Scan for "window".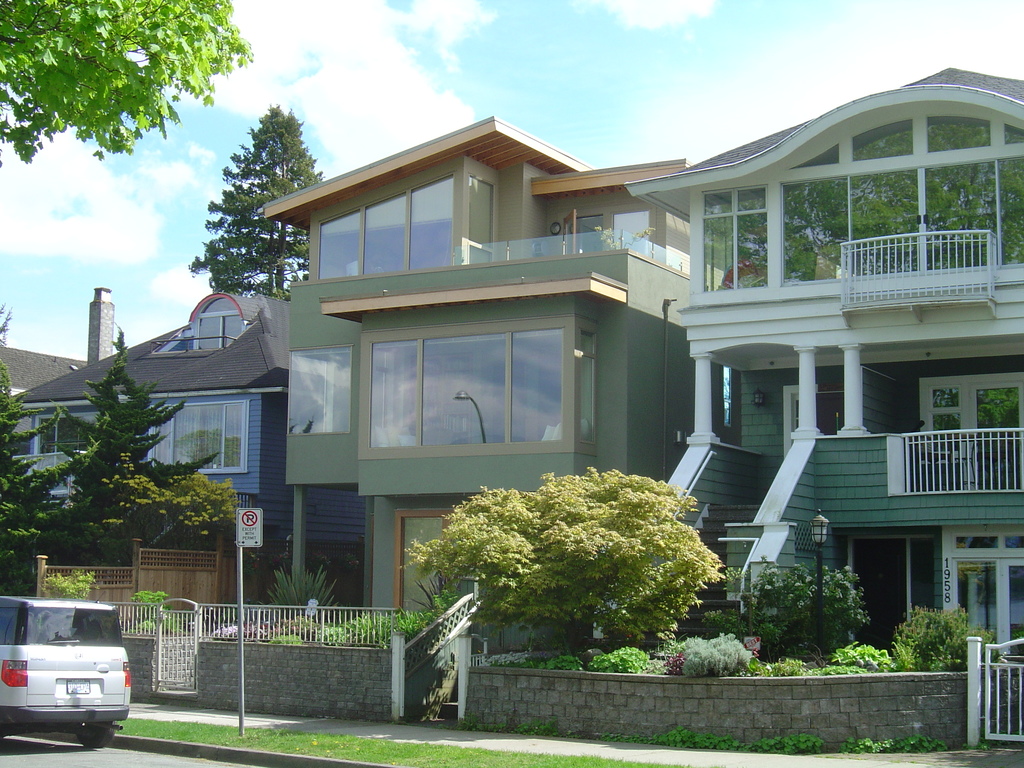
Scan result: l=792, t=145, r=843, b=170.
